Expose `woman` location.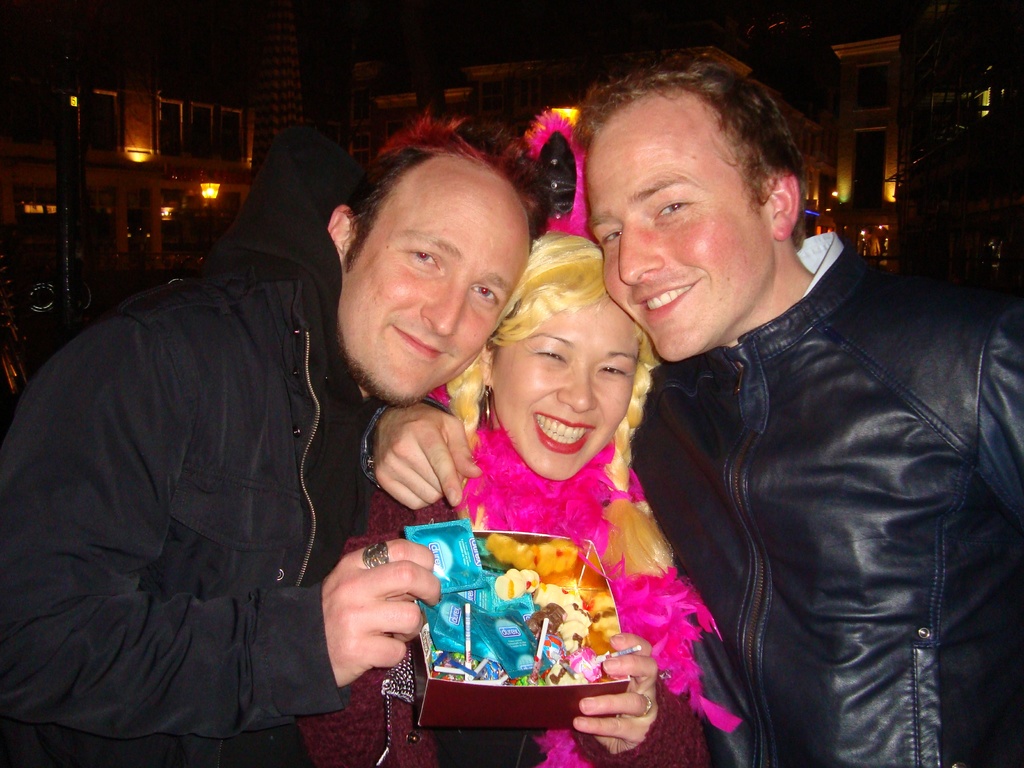
Exposed at 294 233 747 767.
